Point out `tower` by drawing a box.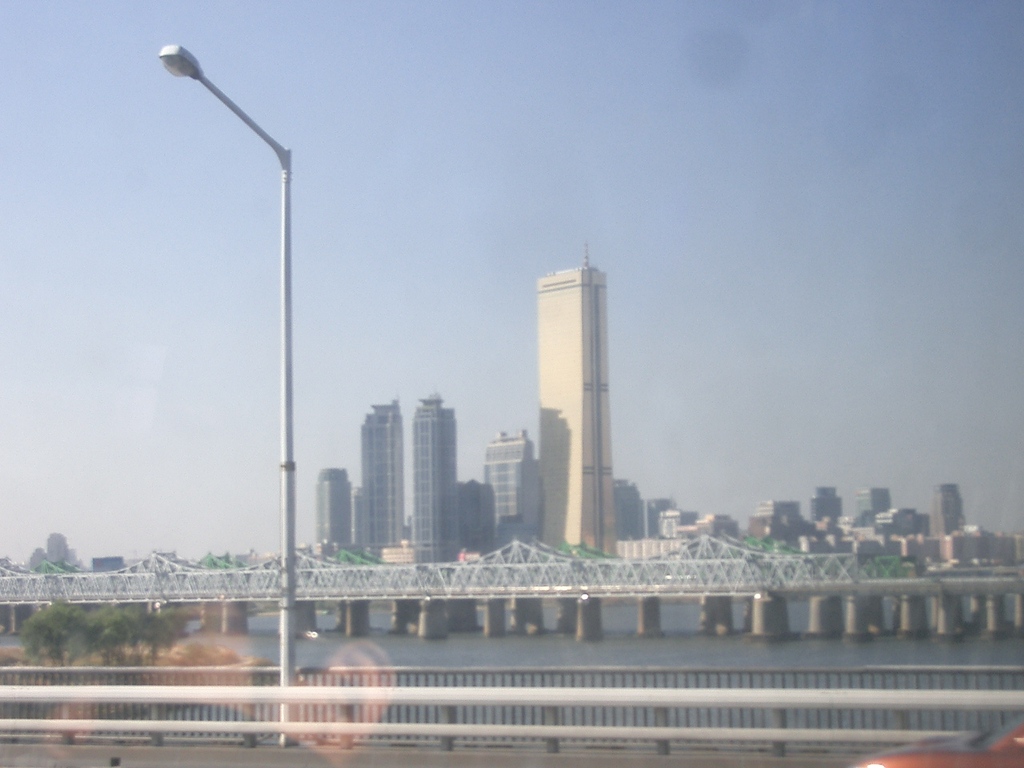
box=[483, 426, 534, 554].
